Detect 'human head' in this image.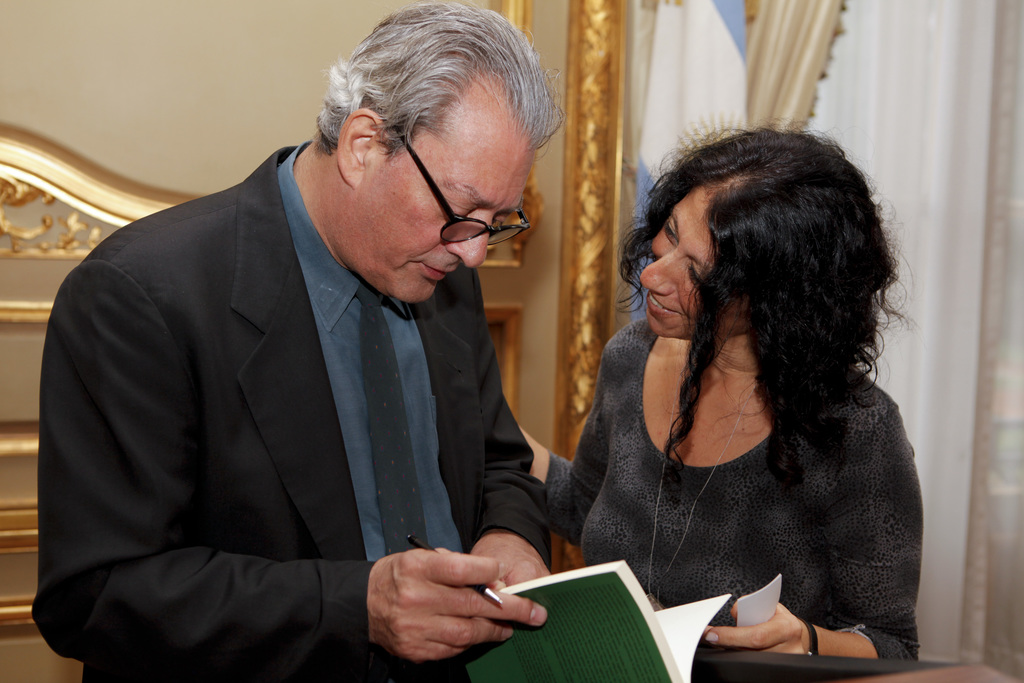
Detection: bbox=[640, 126, 870, 349].
